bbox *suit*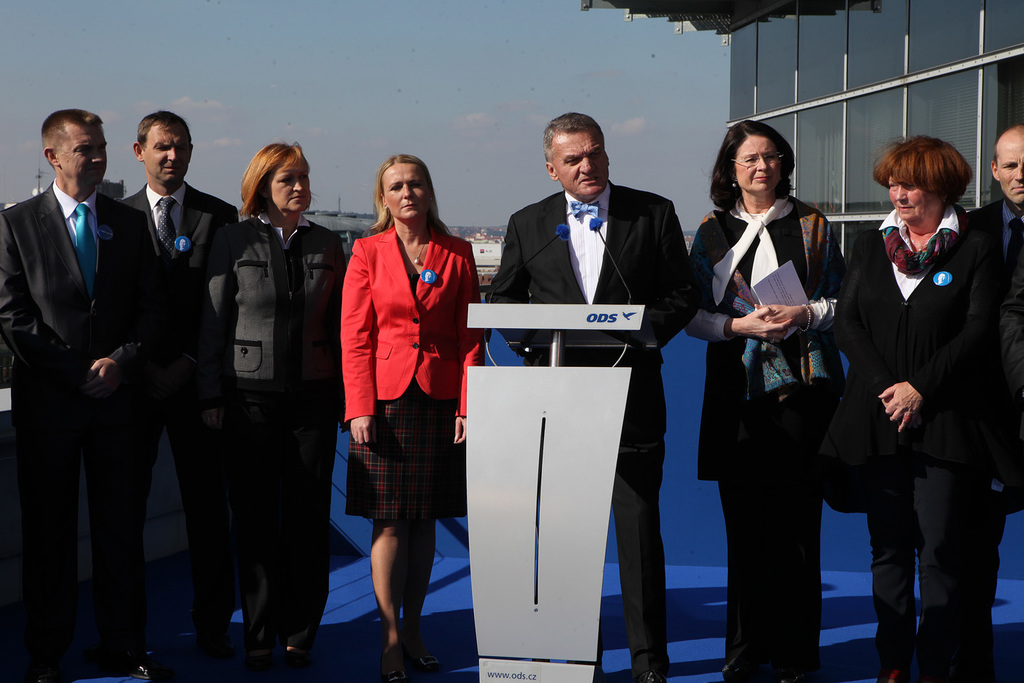
(x1=0, y1=184, x2=183, y2=682)
